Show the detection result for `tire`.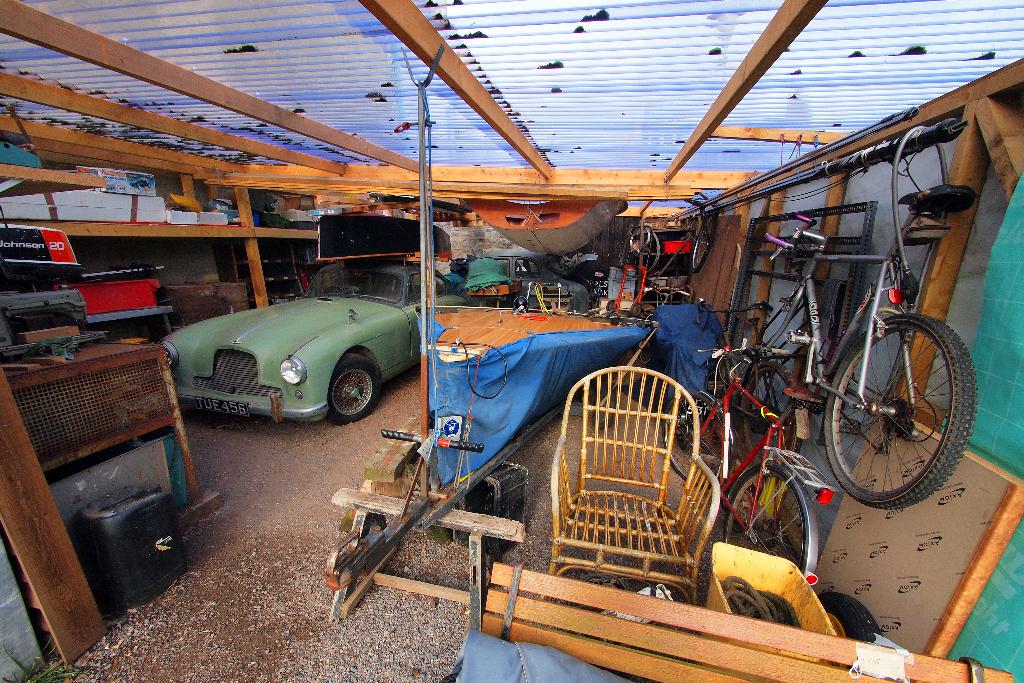
718:352:758:424.
